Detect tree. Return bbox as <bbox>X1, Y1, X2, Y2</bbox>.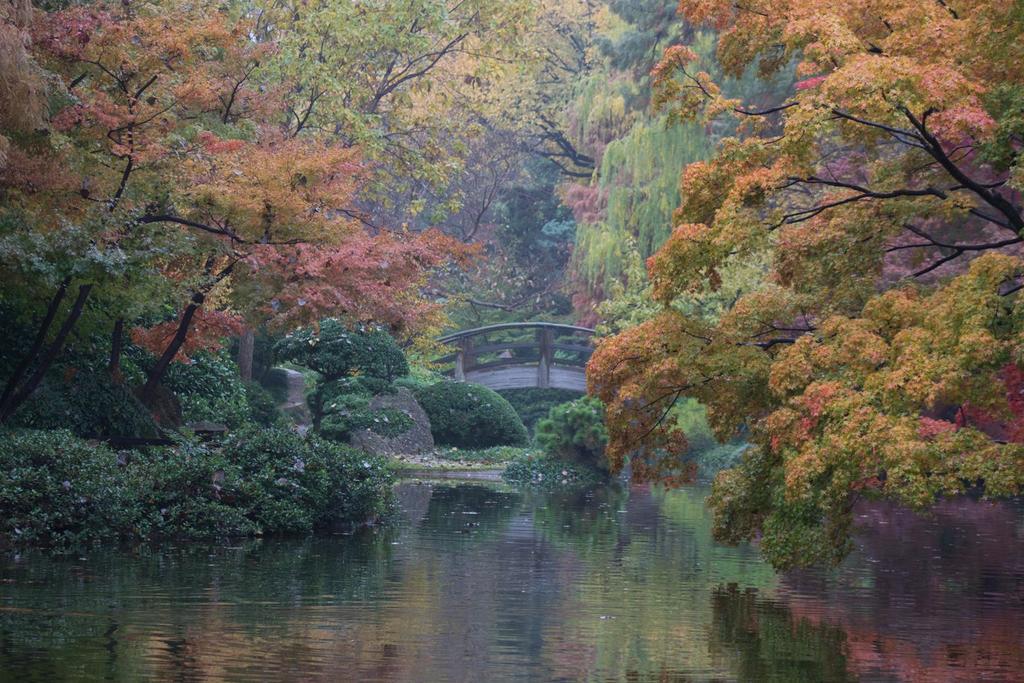
<bbox>593, 0, 1023, 510</bbox>.
